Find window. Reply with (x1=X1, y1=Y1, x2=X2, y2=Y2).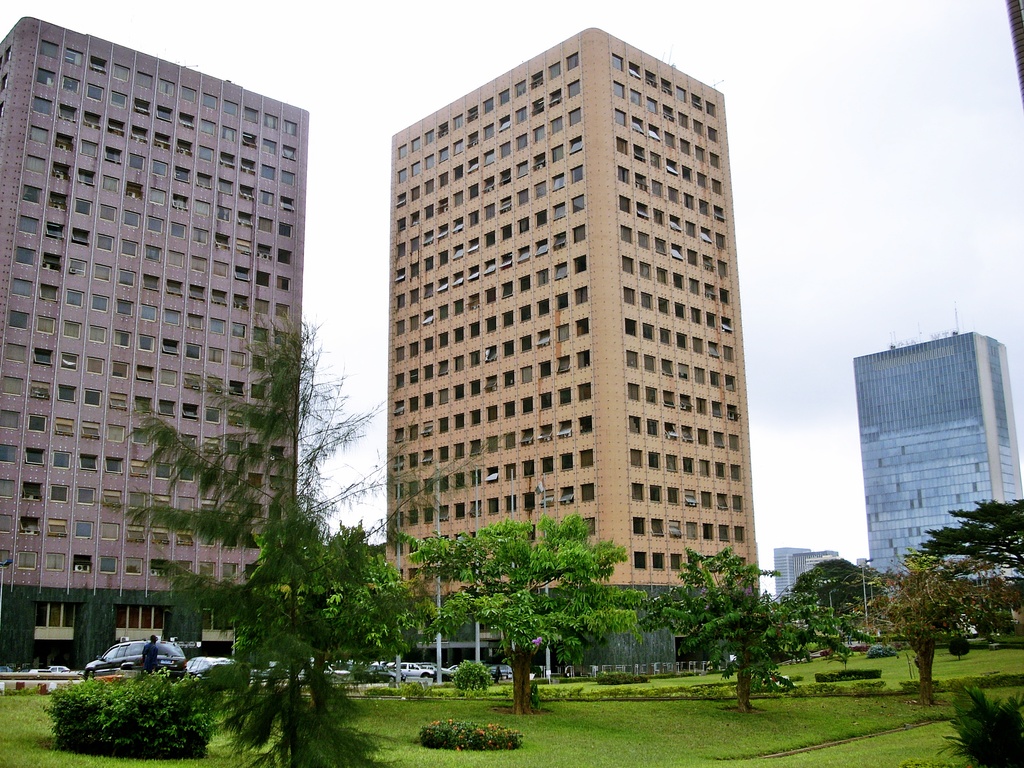
(x1=277, y1=303, x2=287, y2=321).
